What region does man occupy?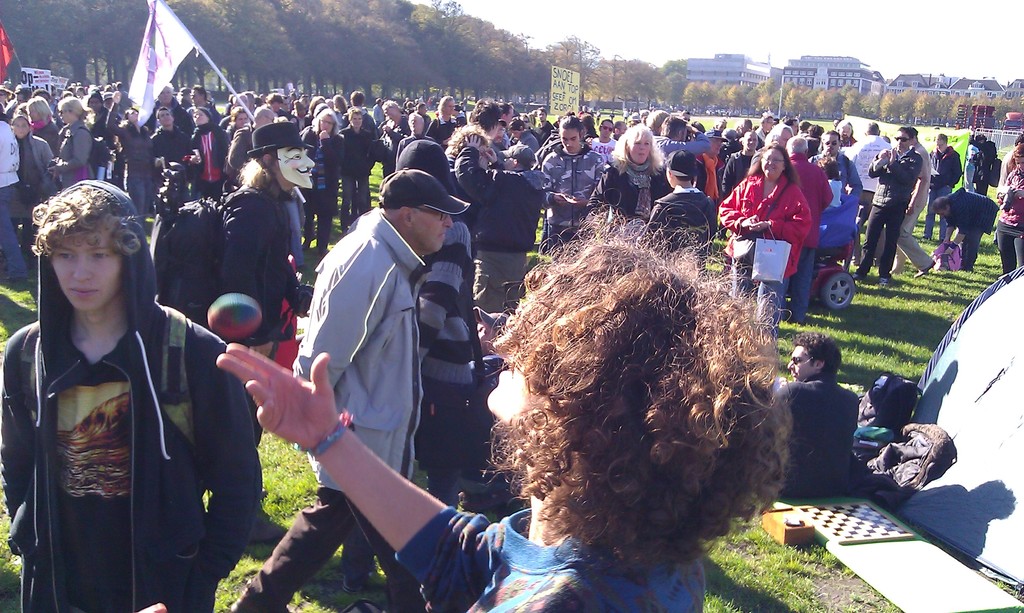
x1=813 y1=132 x2=863 y2=242.
